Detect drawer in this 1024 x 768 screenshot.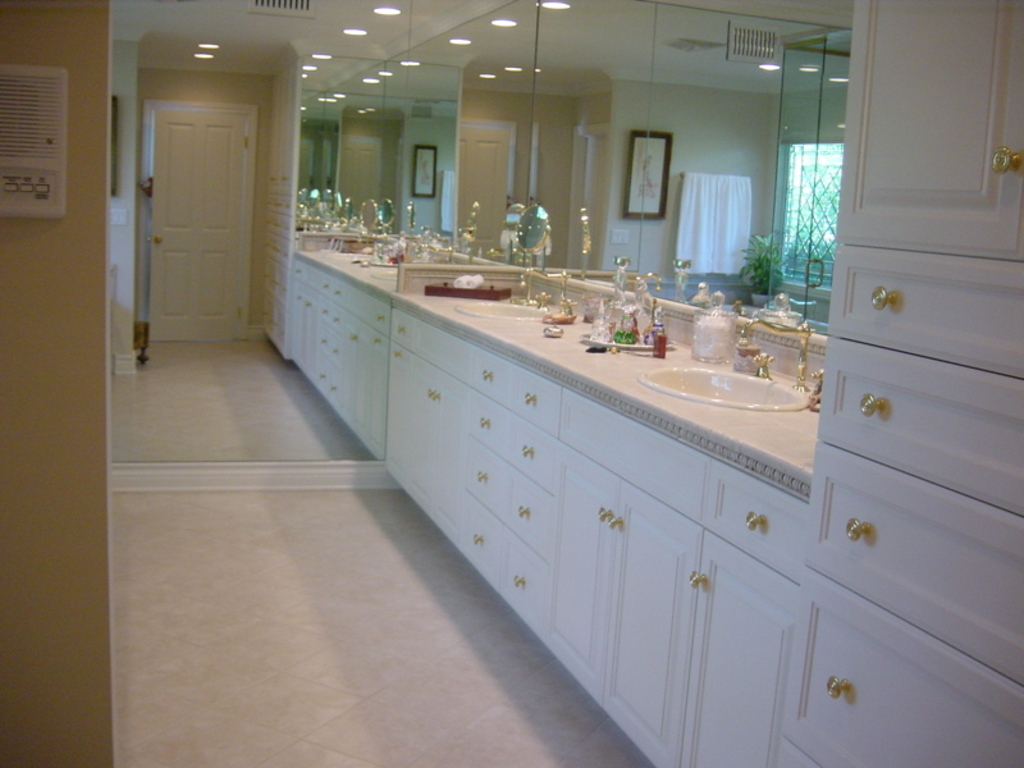
Detection: <region>806, 443, 1023, 686</region>.
